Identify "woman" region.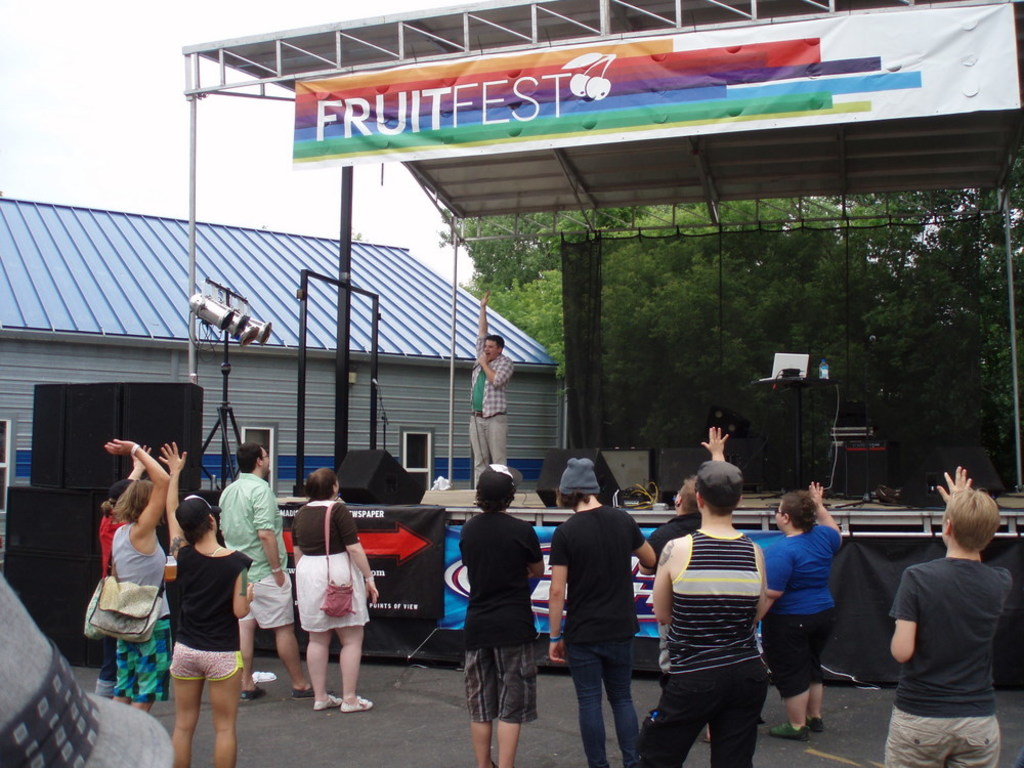
Region: <region>168, 445, 252, 767</region>.
